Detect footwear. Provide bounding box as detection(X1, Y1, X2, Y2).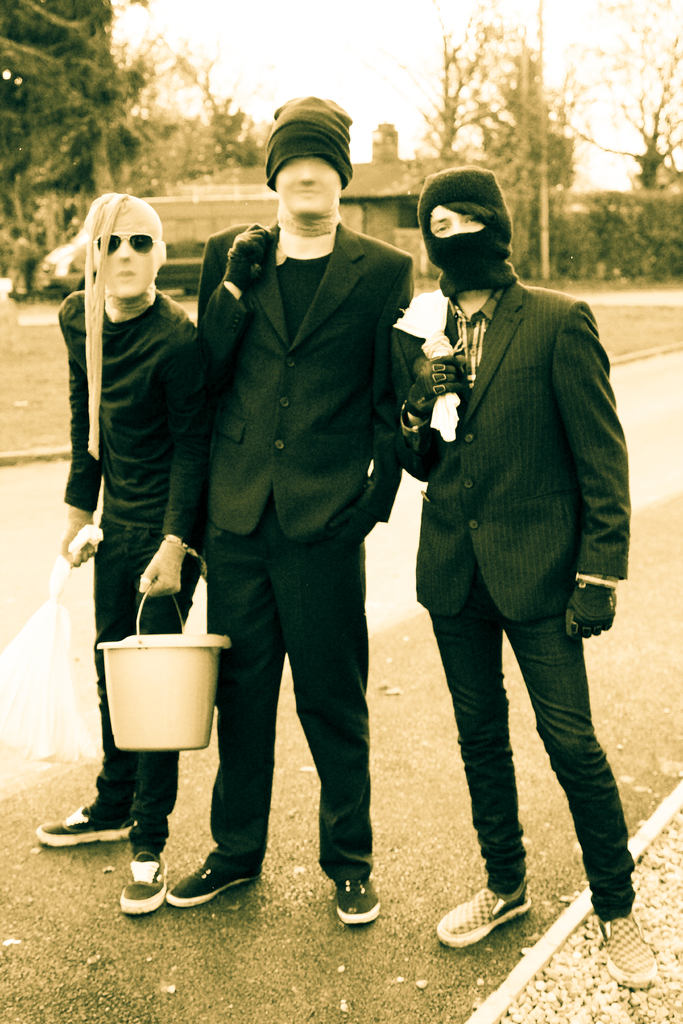
detection(167, 848, 260, 909).
